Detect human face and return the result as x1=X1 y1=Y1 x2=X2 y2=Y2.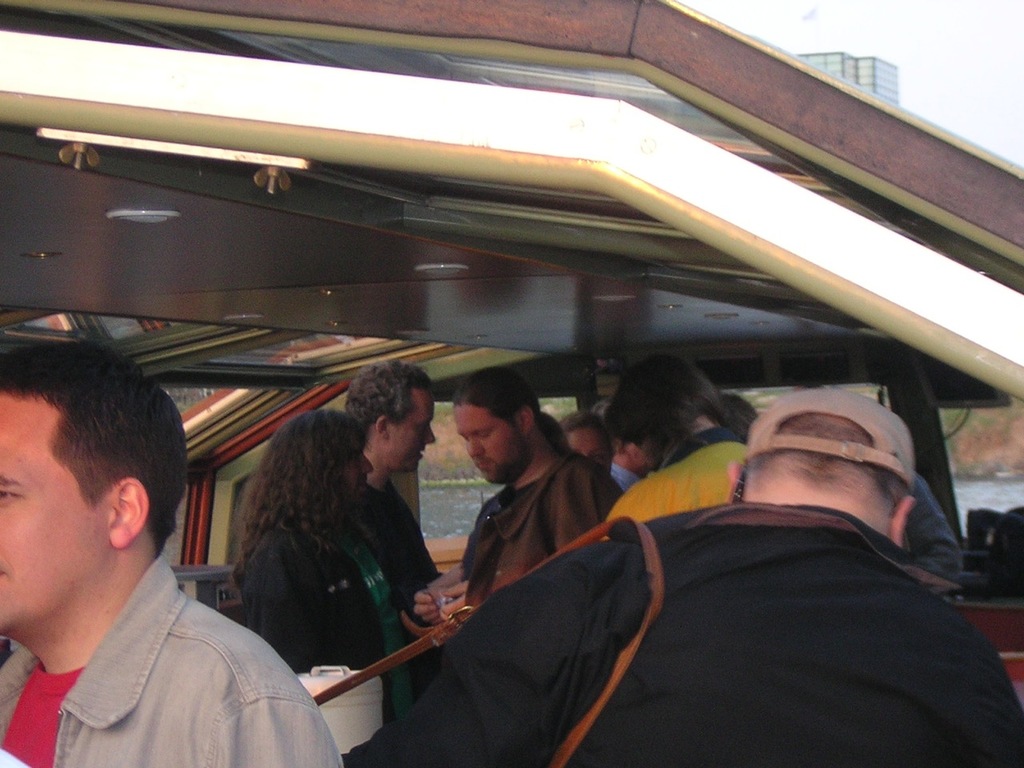
x1=385 y1=388 x2=437 y2=480.
